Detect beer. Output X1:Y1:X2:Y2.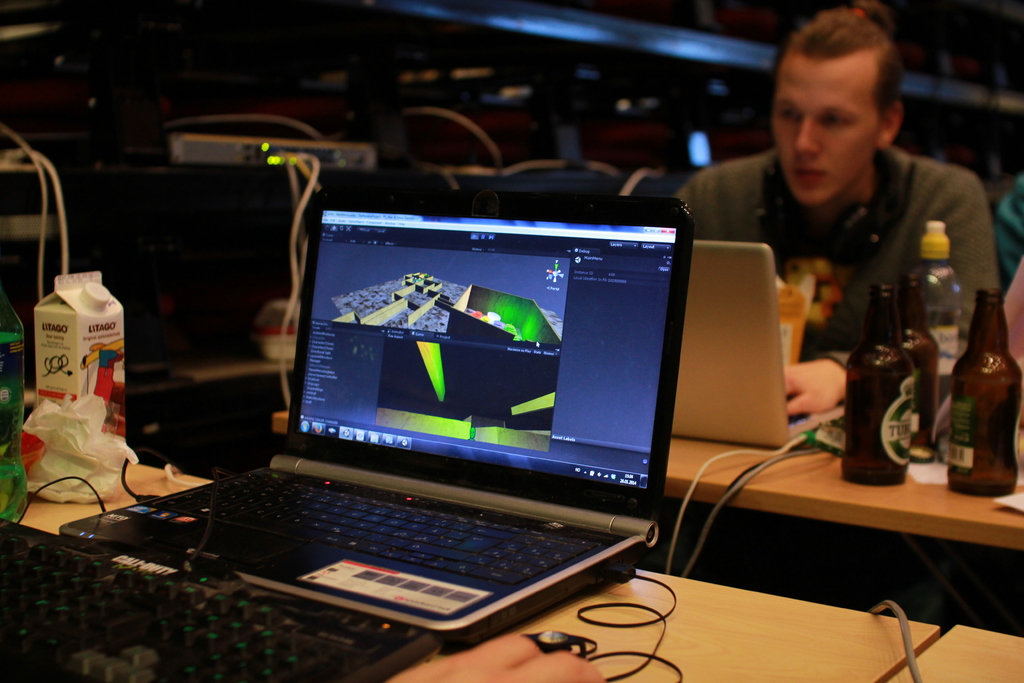
899:278:942:462.
